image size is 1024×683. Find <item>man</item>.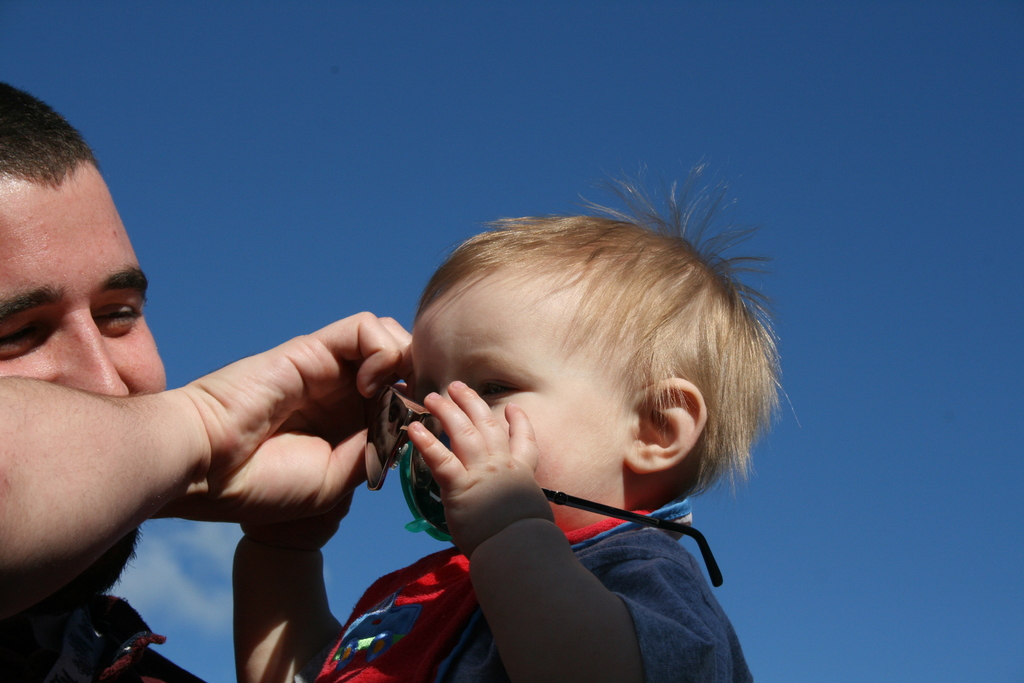
{"left": 0, "top": 78, "right": 415, "bottom": 682}.
